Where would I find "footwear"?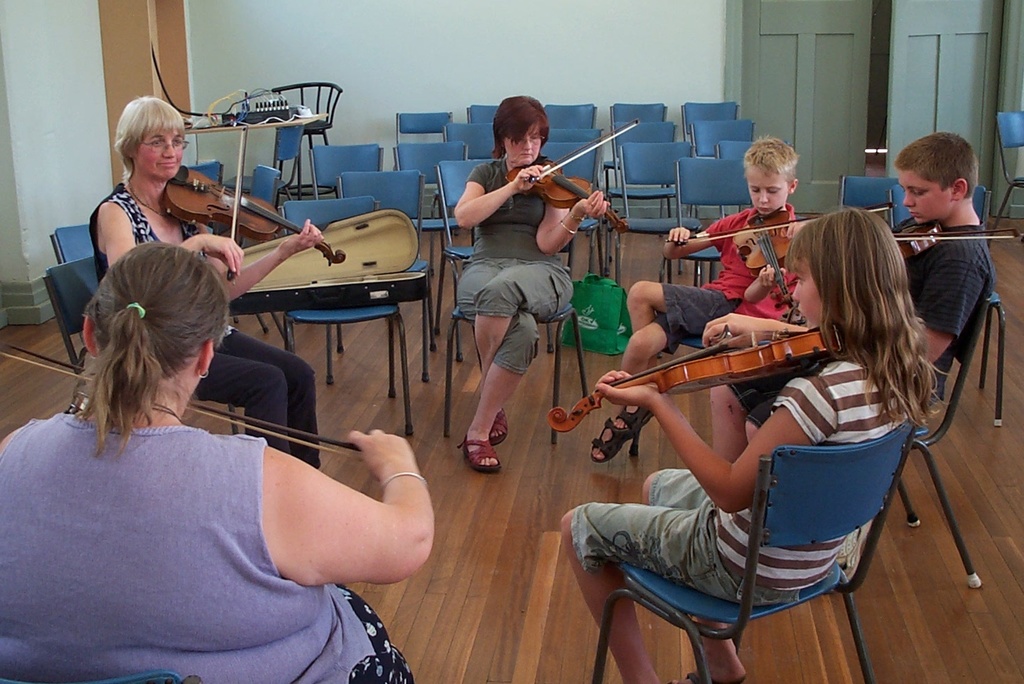
At (586,407,647,464).
